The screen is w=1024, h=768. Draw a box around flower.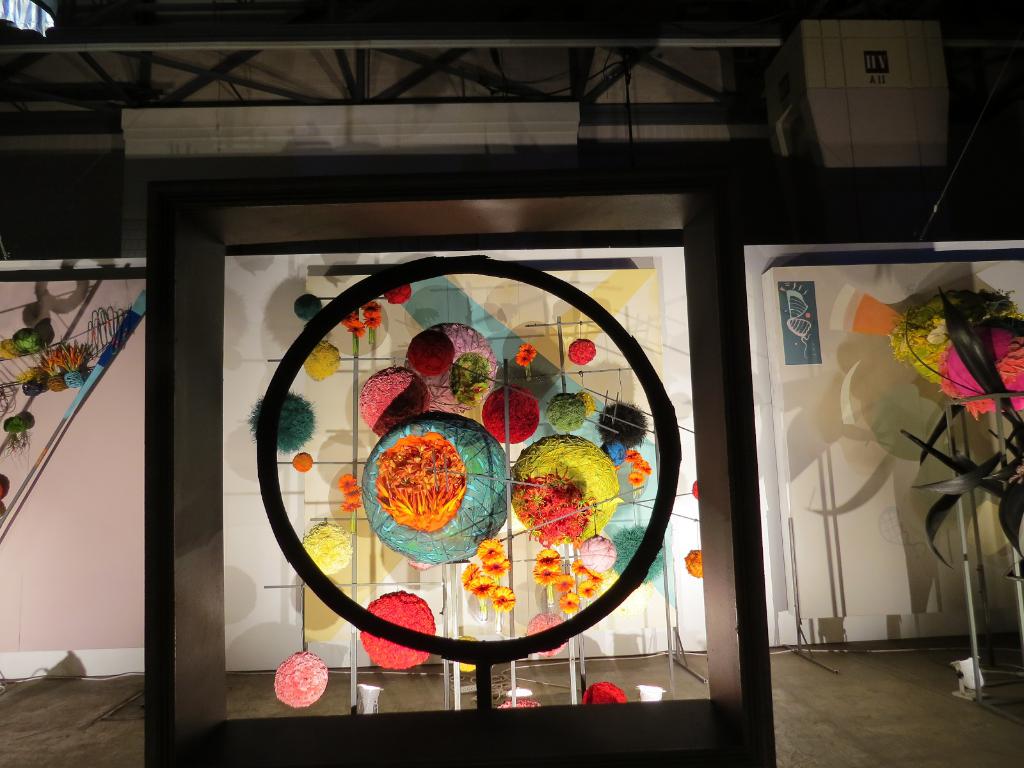
[537,547,554,564].
